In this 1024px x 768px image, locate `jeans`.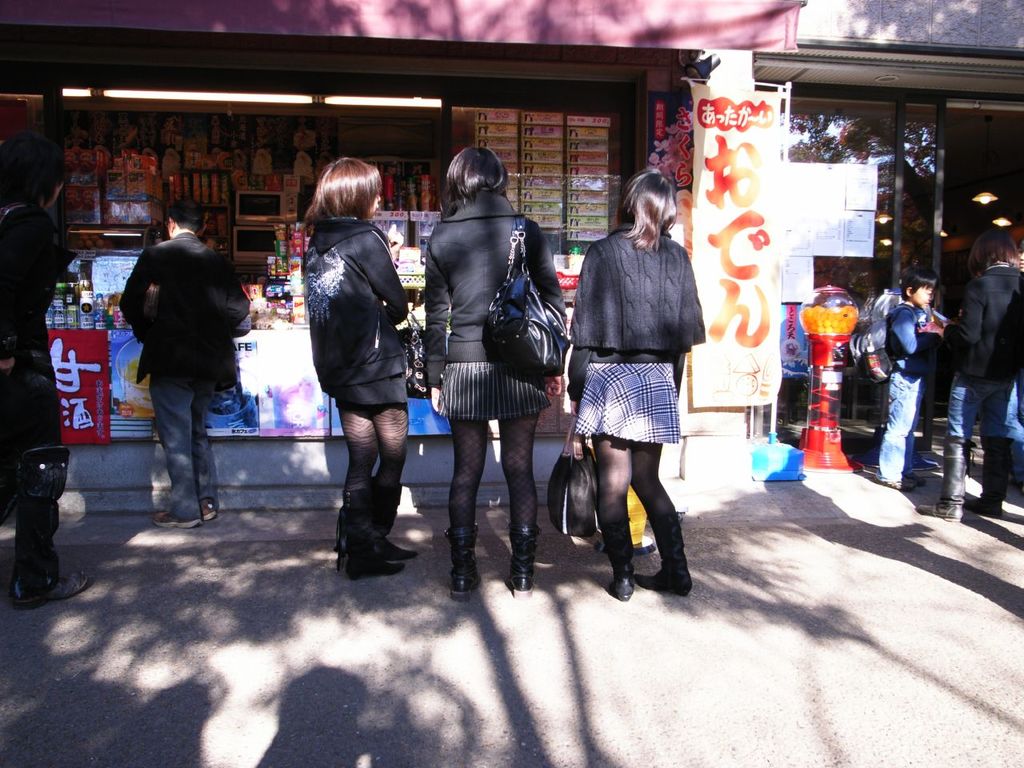
Bounding box: (left=950, top=379, right=1013, bottom=435).
